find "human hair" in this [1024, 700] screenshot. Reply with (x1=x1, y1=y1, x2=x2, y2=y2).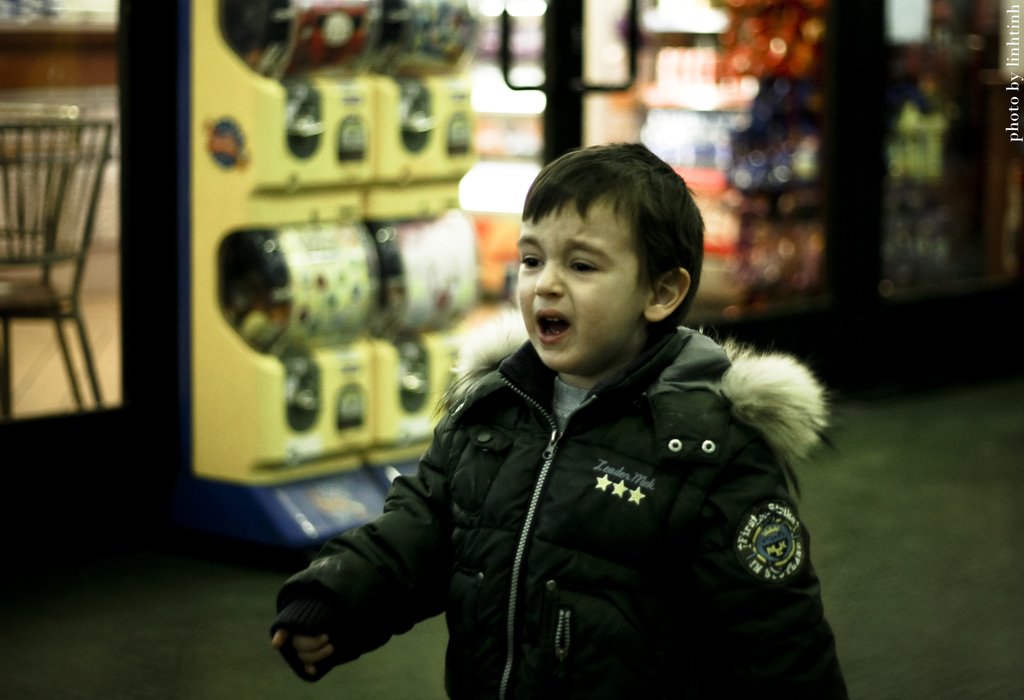
(x1=519, y1=138, x2=699, y2=347).
